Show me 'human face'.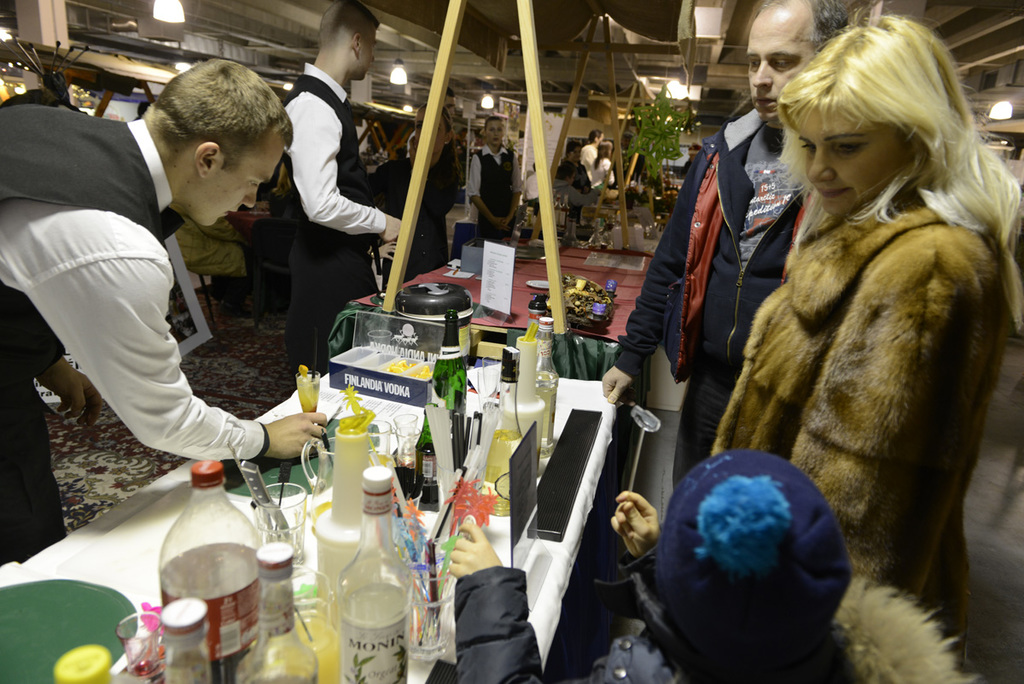
'human face' is here: {"left": 743, "top": 0, "right": 821, "bottom": 125}.
